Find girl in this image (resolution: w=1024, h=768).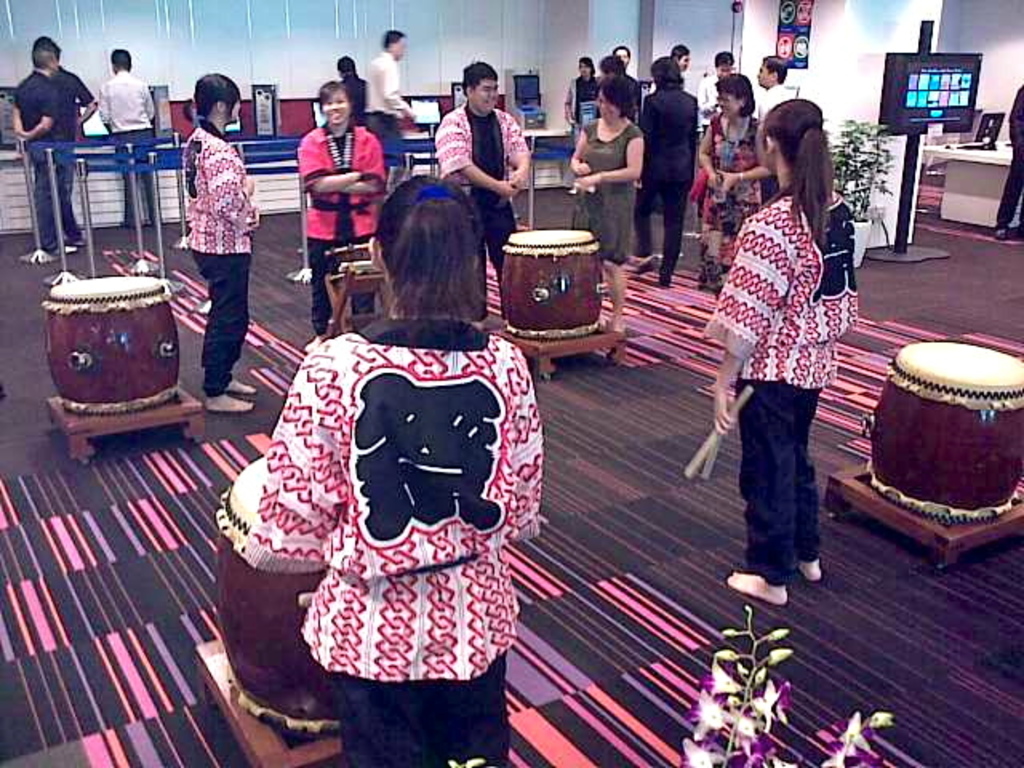
select_region(570, 69, 642, 334).
